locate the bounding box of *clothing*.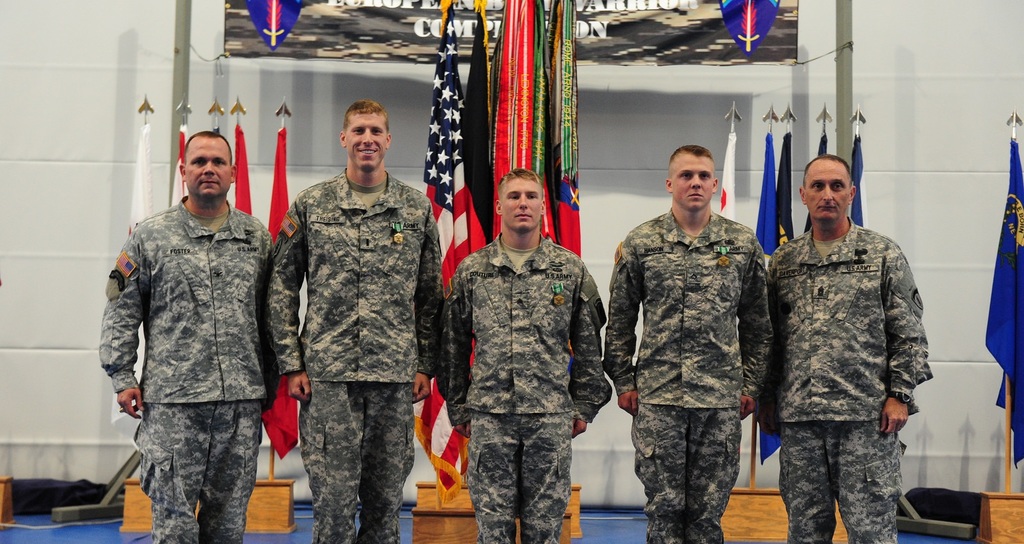
Bounding box: [749, 170, 934, 538].
